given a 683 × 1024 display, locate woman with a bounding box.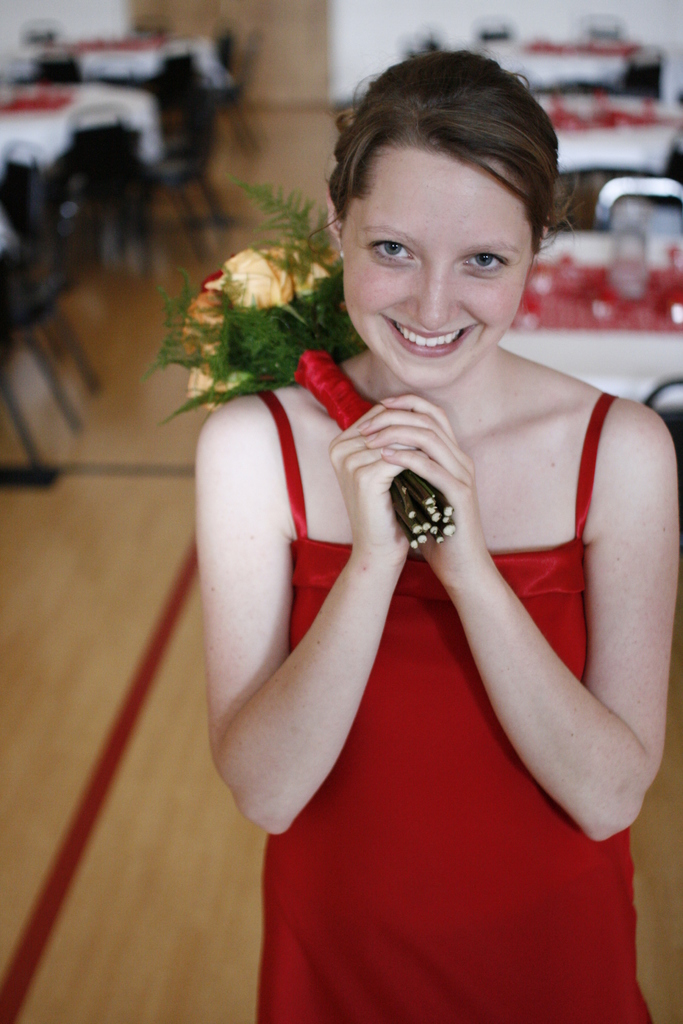
Located: 176 49 682 1023.
